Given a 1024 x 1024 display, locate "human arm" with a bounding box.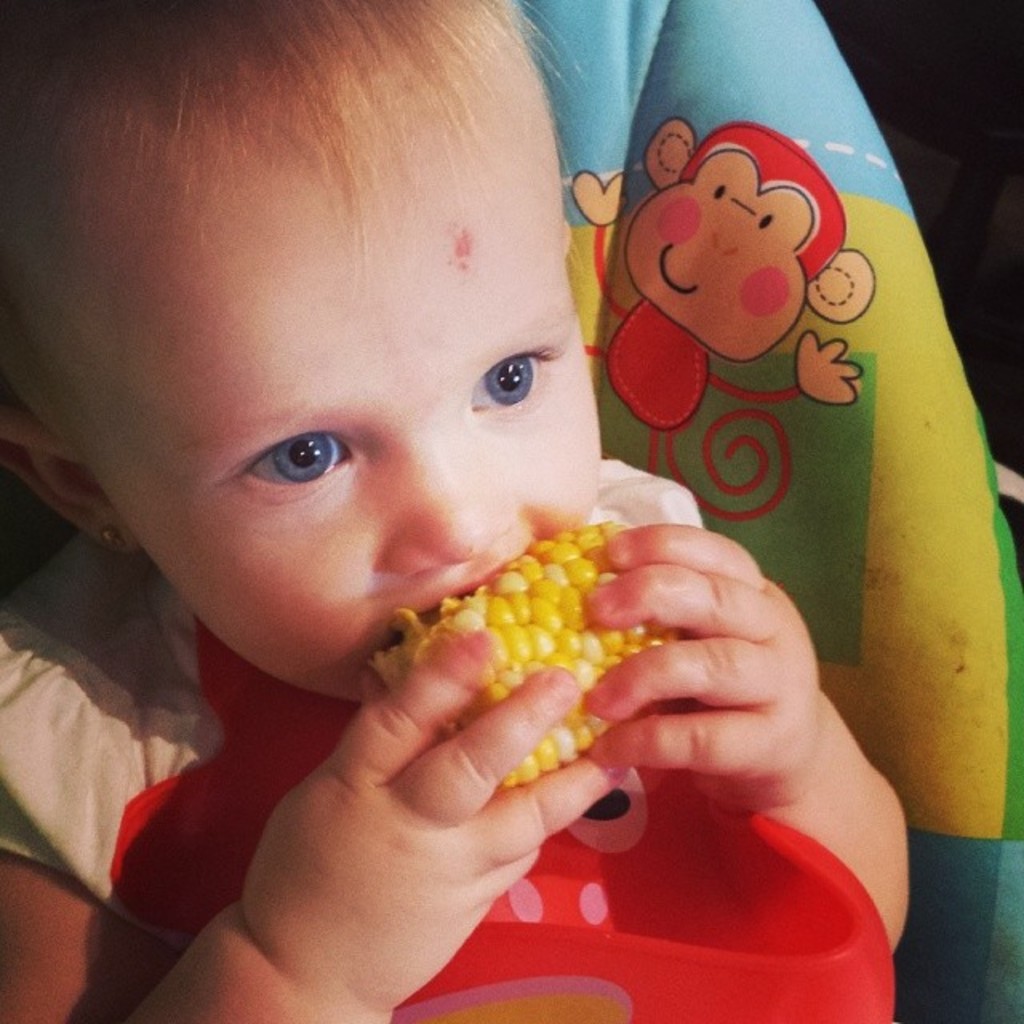
Located: [left=0, top=621, right=638, bottom=1022].
